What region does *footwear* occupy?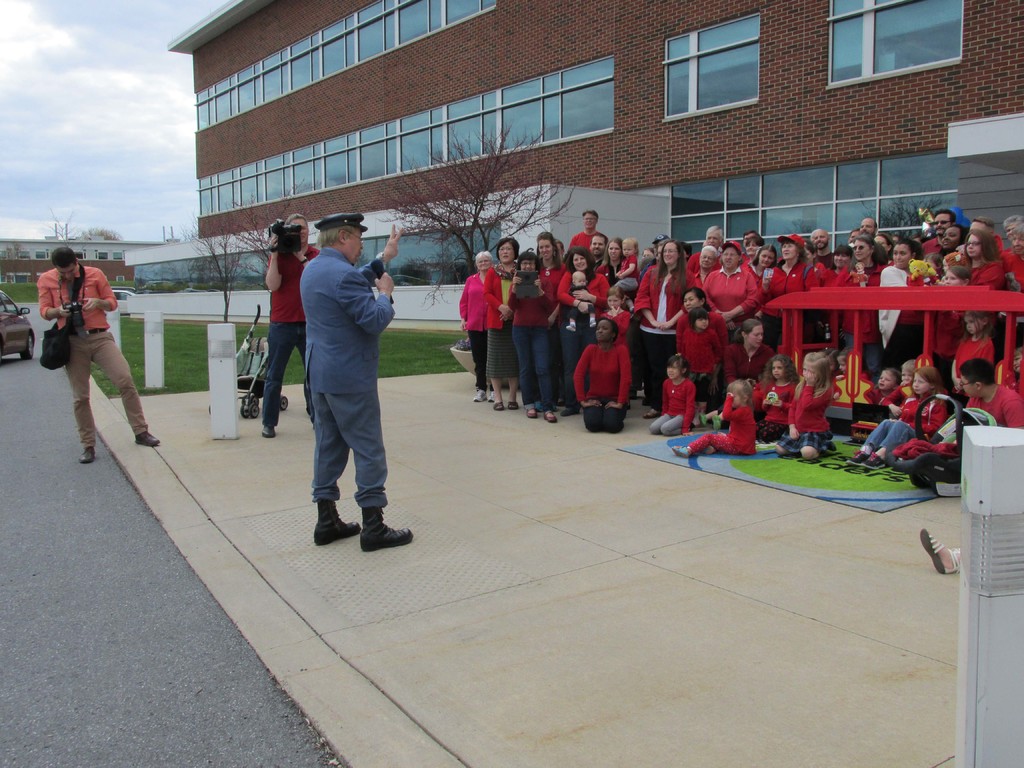
[x1=542, y1=409, x2=557, y2=424].
